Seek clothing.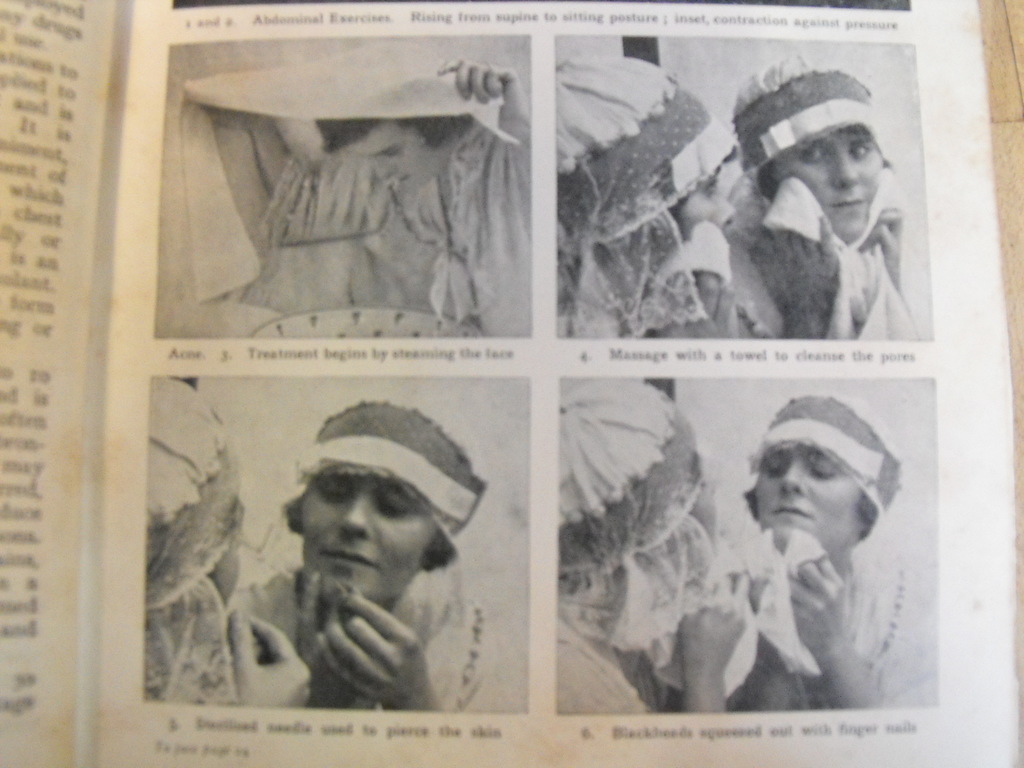
(380, 125, 536, 338).
